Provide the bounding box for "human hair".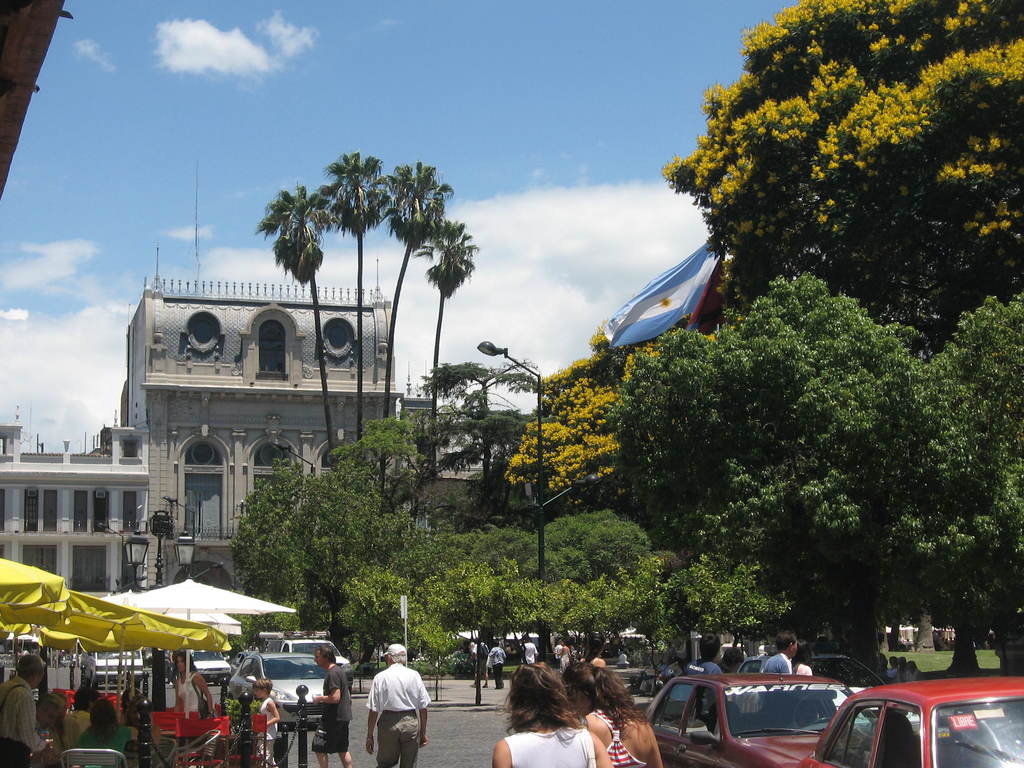
bbox=[698, 633, 722, 663].
